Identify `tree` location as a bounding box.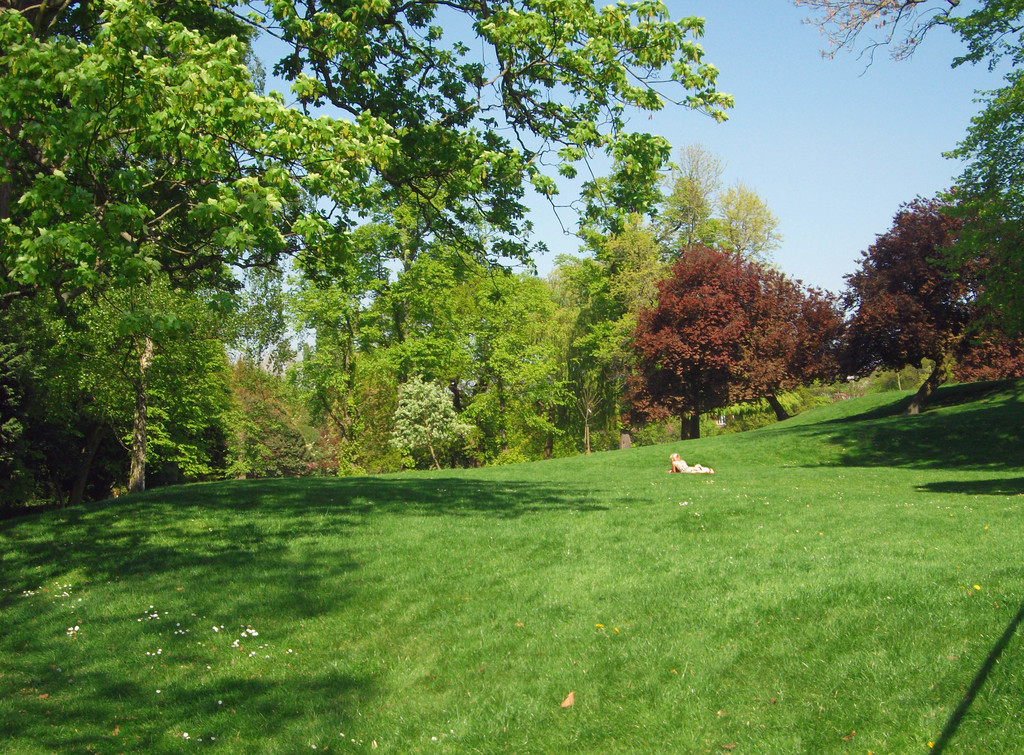
<box>649,143,780,264</box>.
